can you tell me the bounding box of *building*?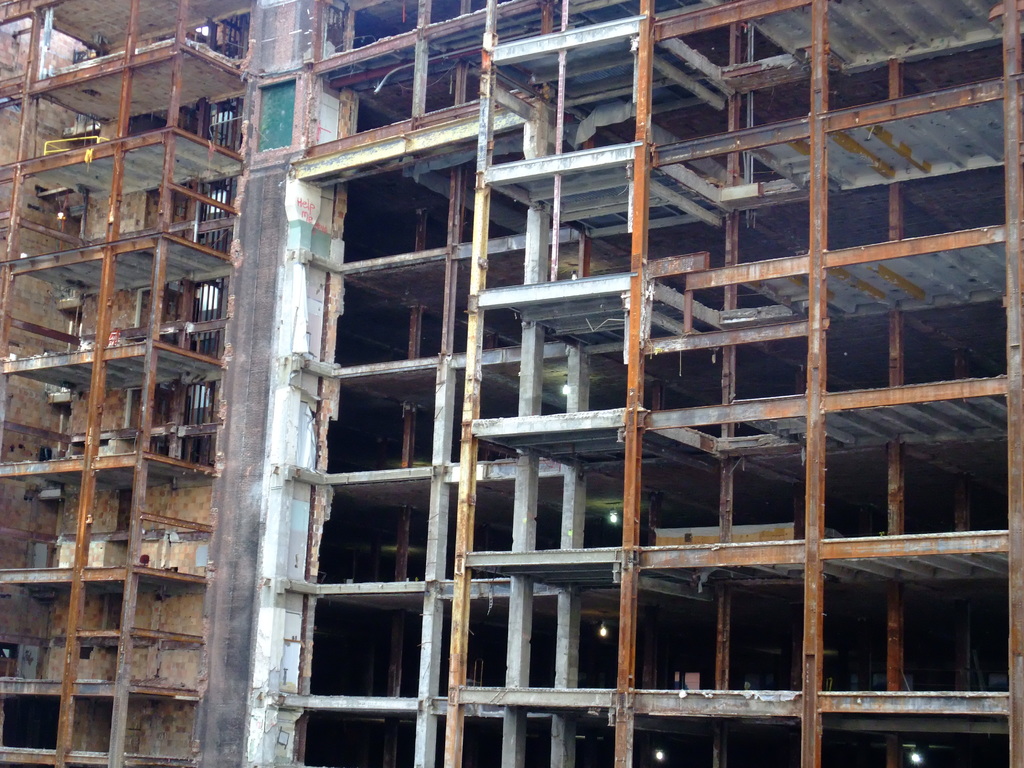
{"left": 0, "top": 1, "right": 1023, "bottom": 767}.
